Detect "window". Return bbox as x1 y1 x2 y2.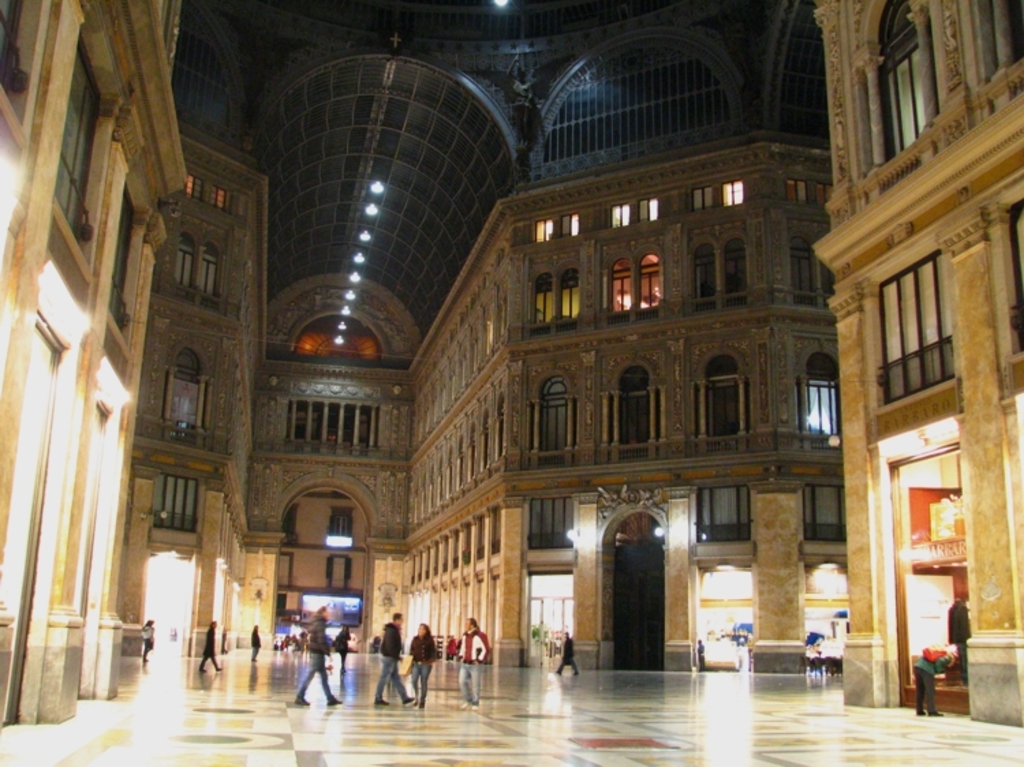
636 195 654 224.
